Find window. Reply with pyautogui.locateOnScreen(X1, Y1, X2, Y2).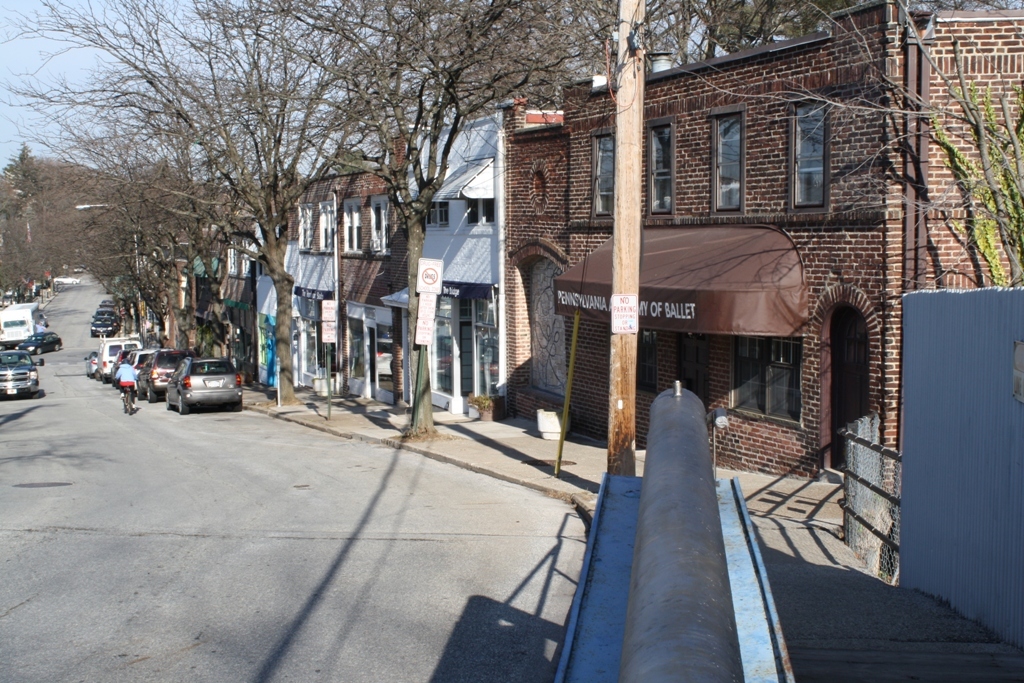
pyautogui.locateOnScreen(638, 329, 659, 392).
